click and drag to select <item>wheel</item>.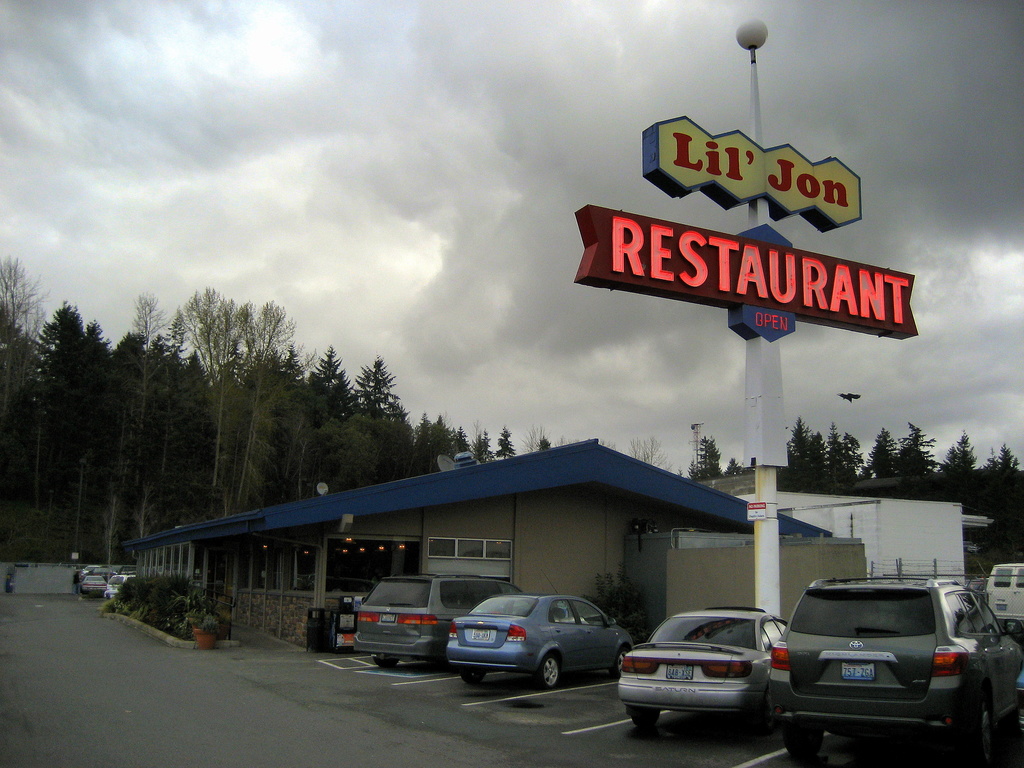
Selection: (left=374, top=657, right=401, bottom=668).
